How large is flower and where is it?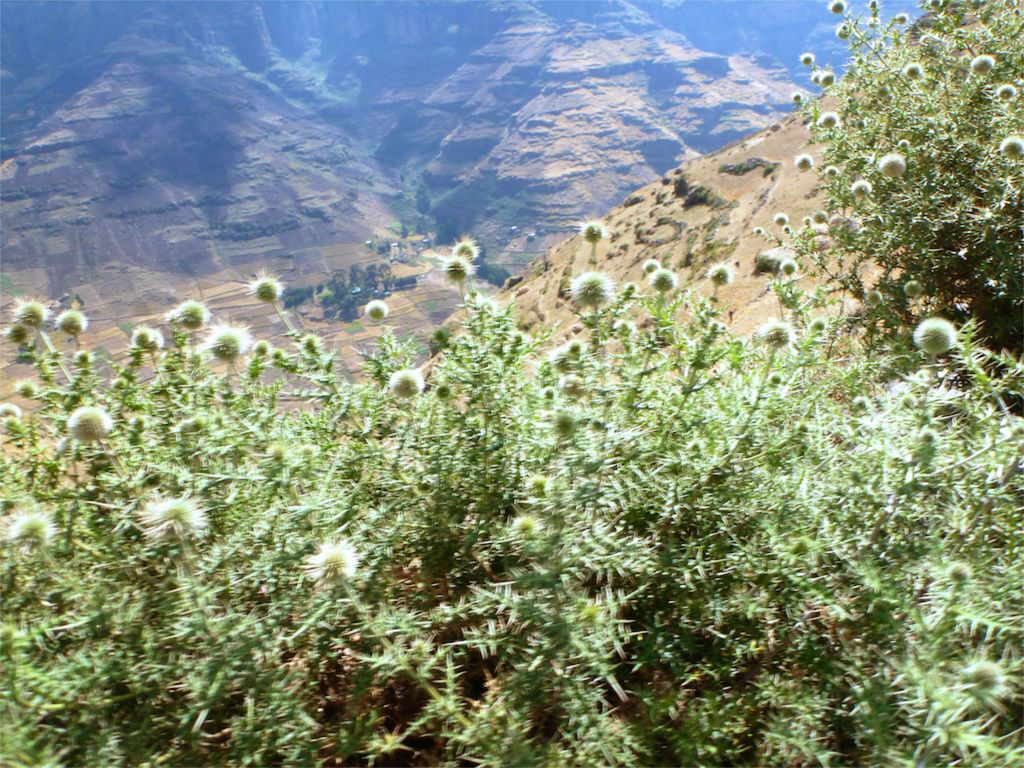
Bounding box: bbox(0, 419, 15, 434).
